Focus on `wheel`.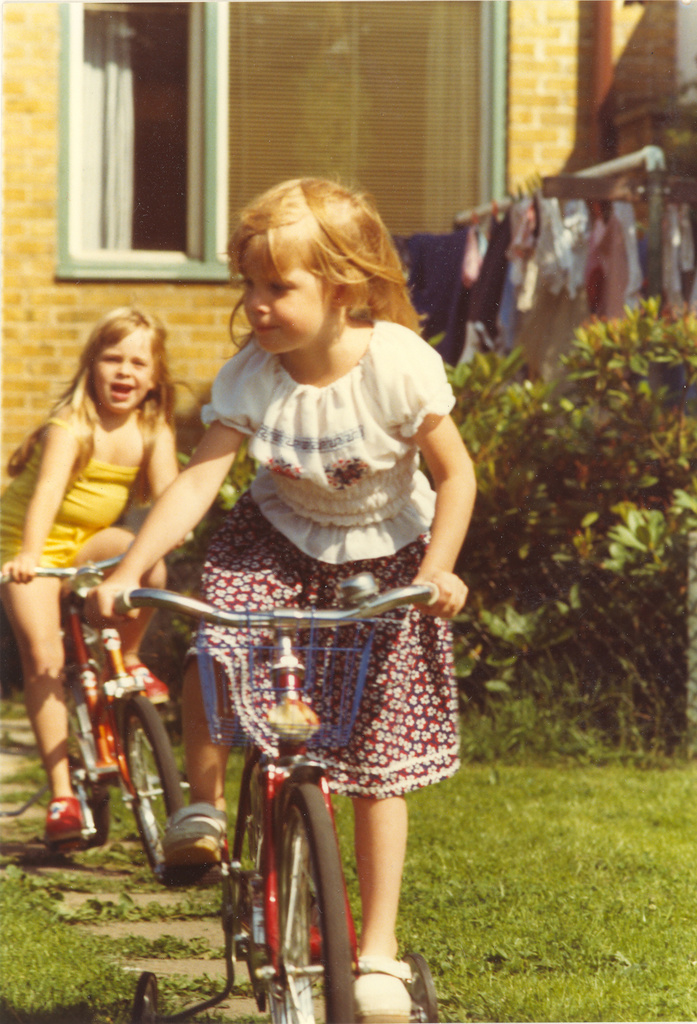
Focused at box(104, 679, 191, 892).
